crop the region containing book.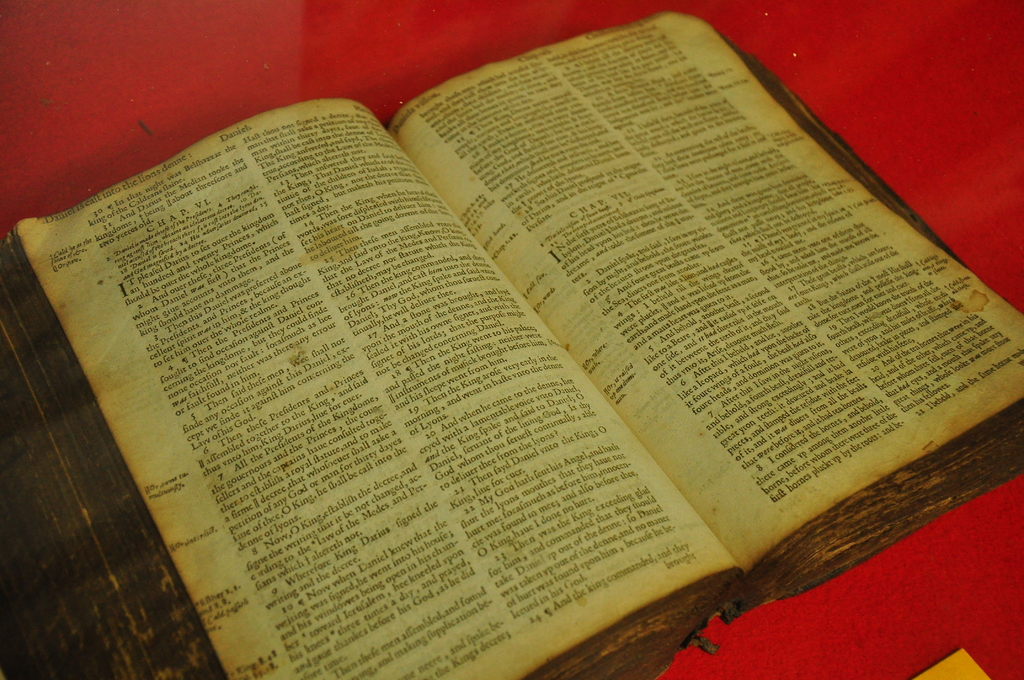
Crop region: (41, 40, 1003, 679).
